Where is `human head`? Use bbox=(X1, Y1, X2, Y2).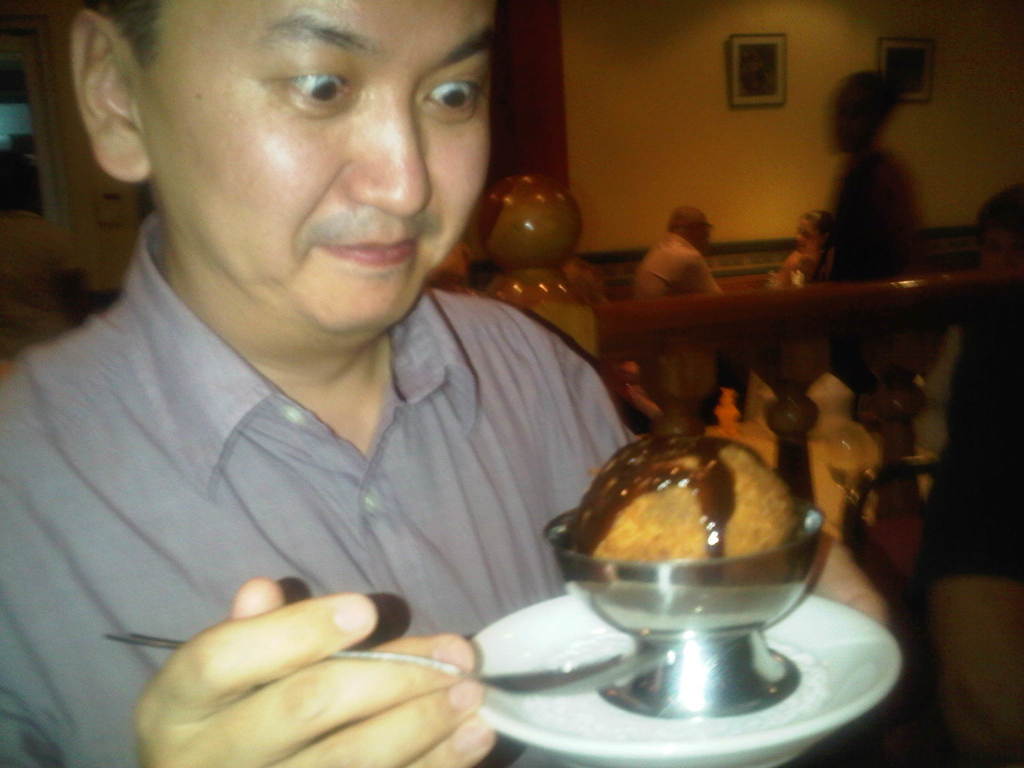
bbox=(45, 10, 514, 269).
